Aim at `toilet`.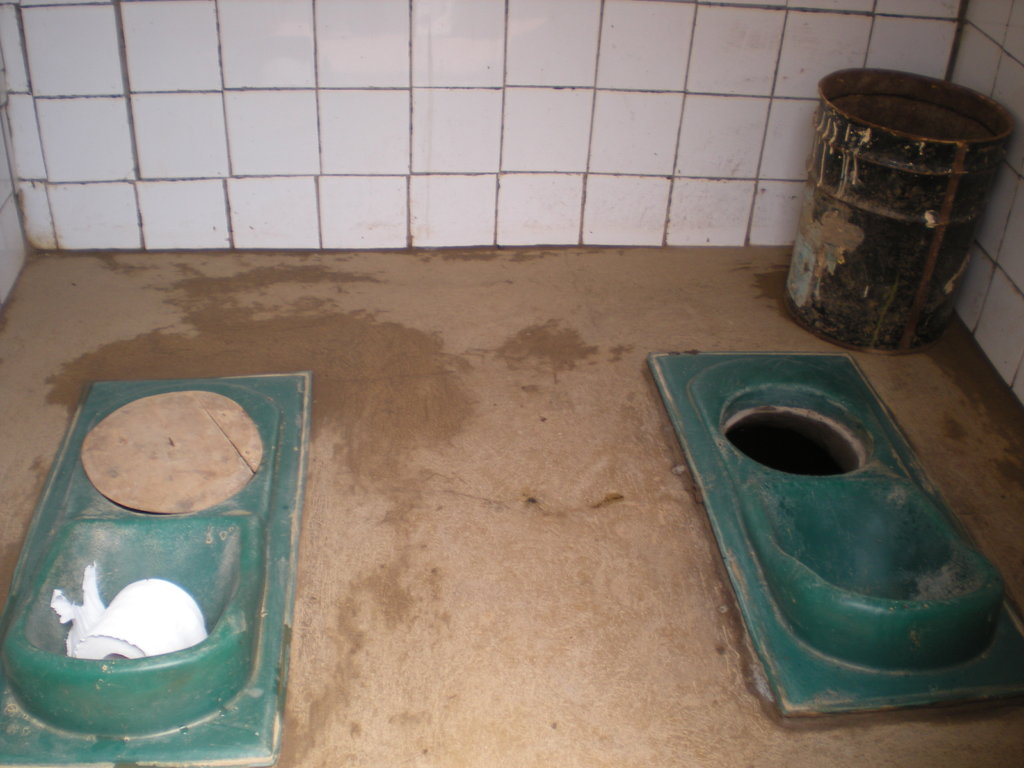
Aimed at {"left": 630, "top": 321, "right": 1023, "bottom": 712}.
